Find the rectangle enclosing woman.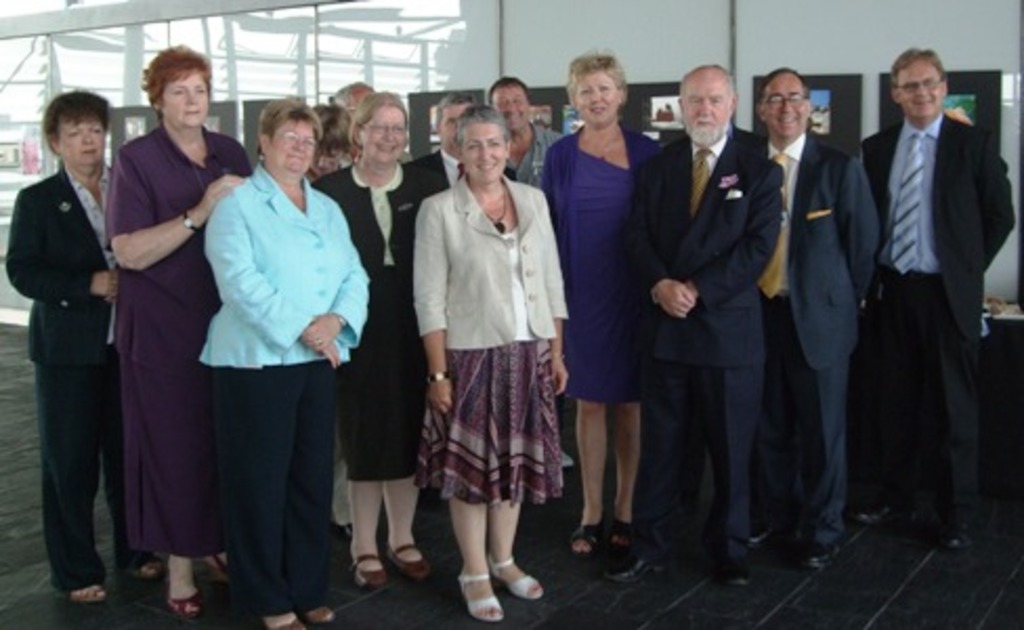
[306, 90, 441, 596].
